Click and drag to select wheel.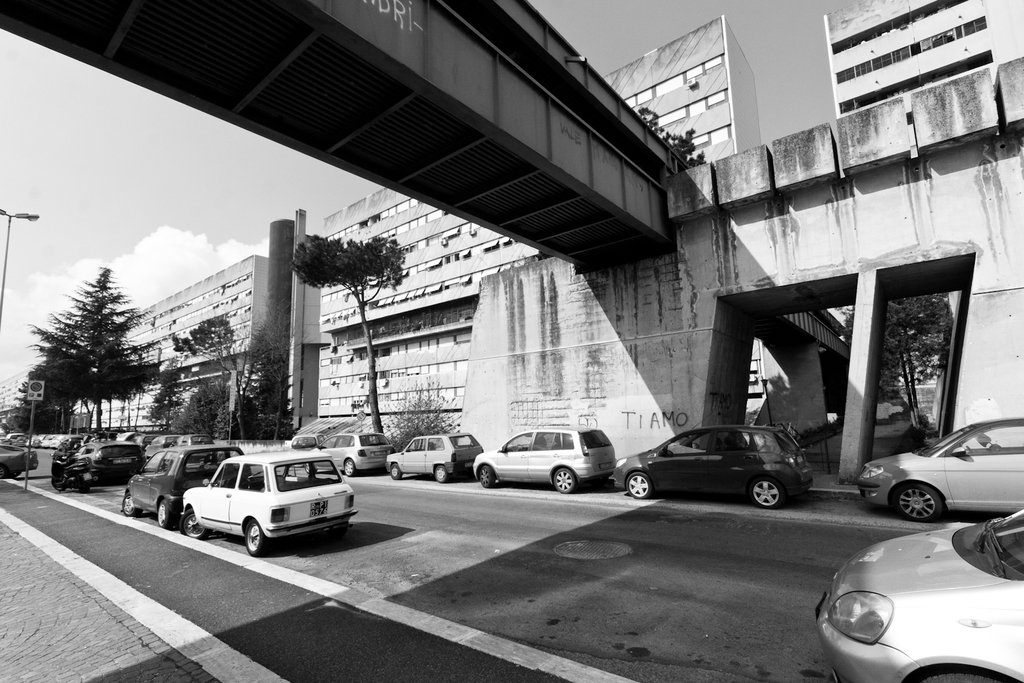
Selection: 628, 471, 648, 496.
